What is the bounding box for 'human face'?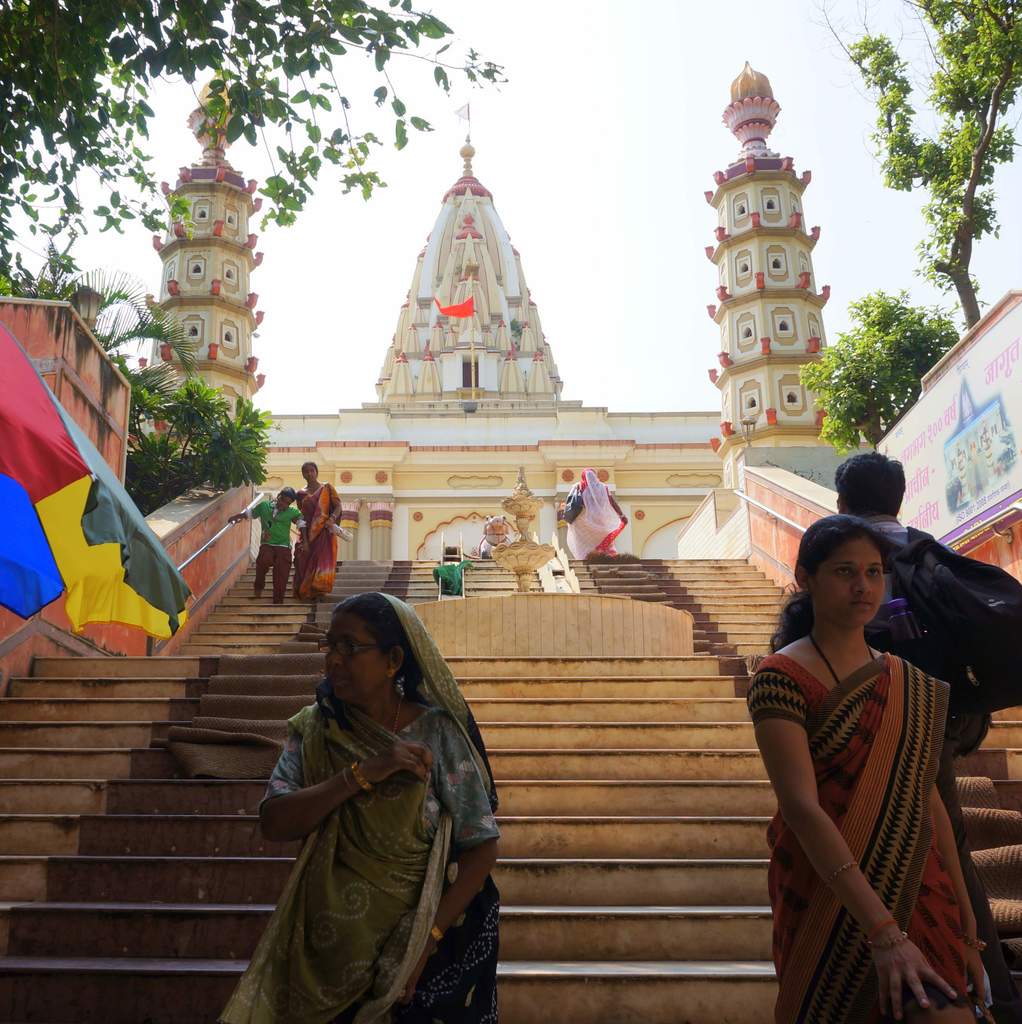
locate(274, 496, 293, 510).
